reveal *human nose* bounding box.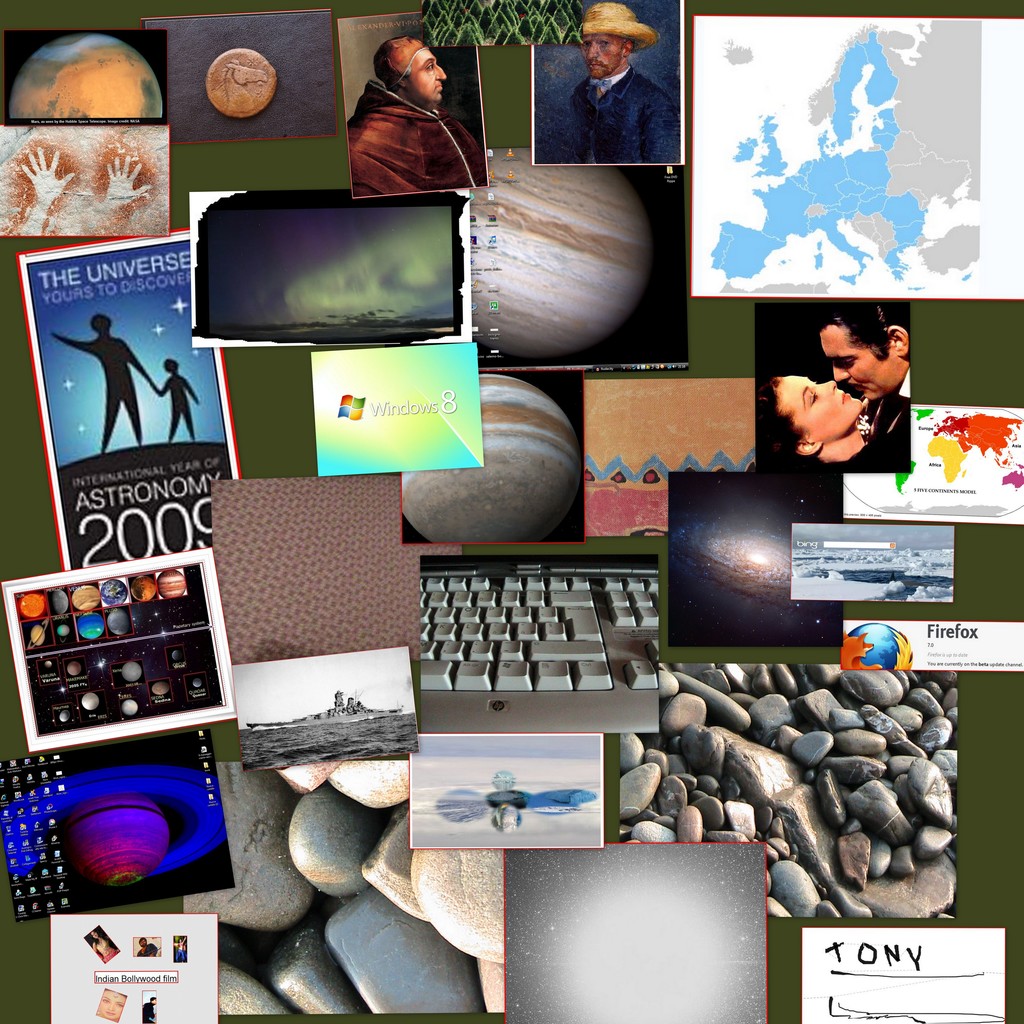
Revealed: (586, 42, 599, 60).
